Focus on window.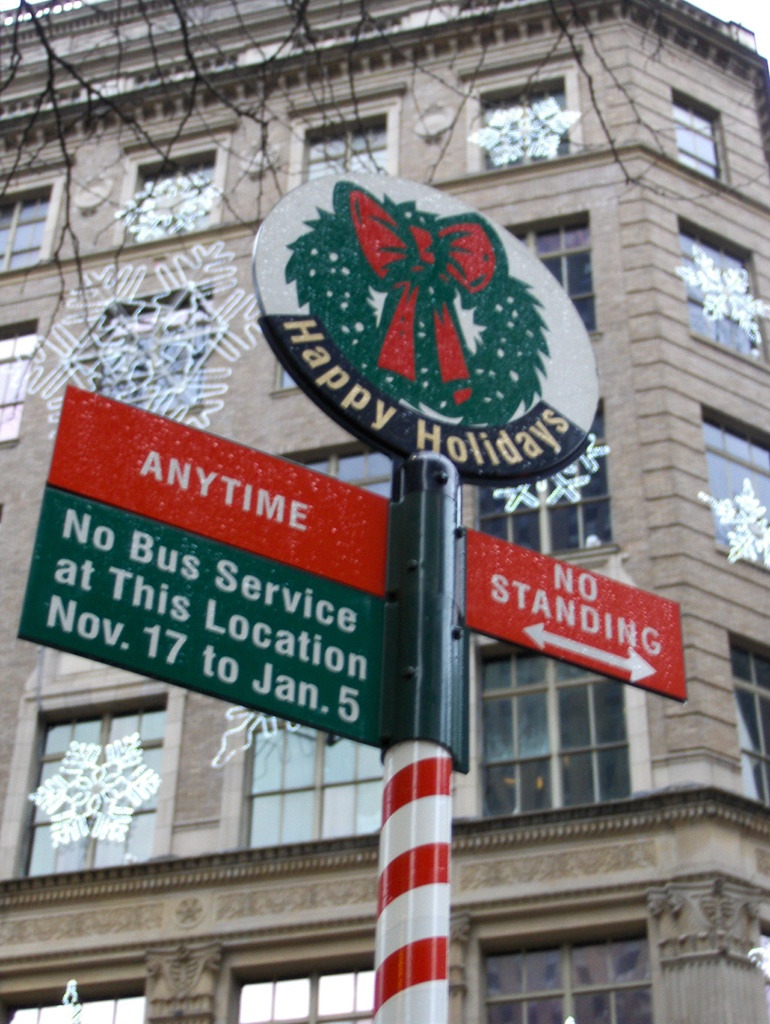
Focused at region(209, 921, 380, 1023).
